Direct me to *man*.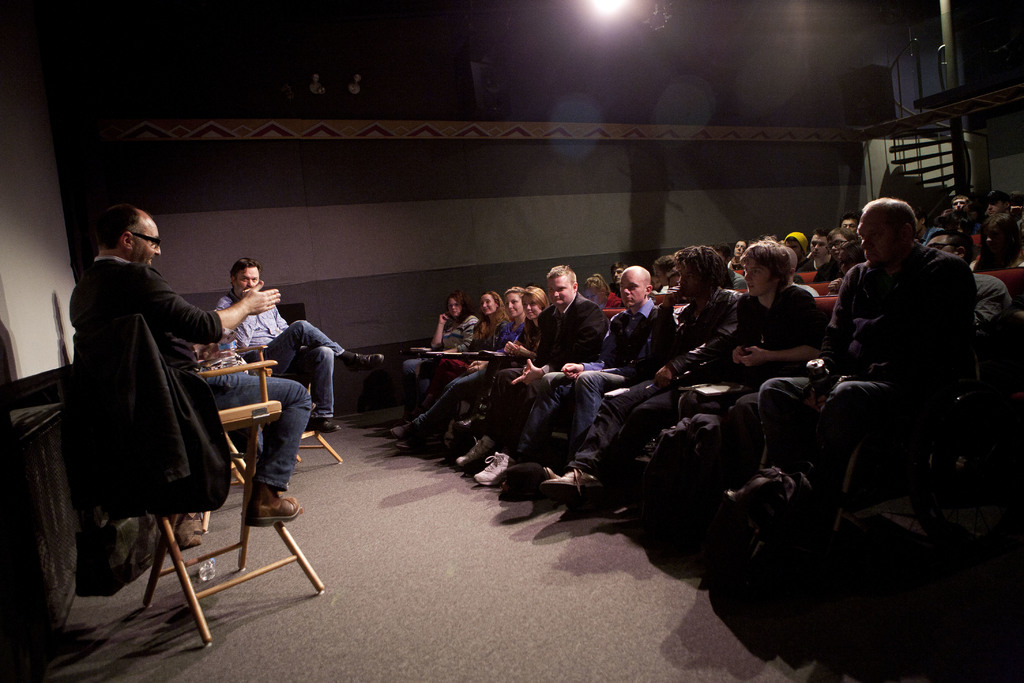
Direction: locate(929, 223, 1009, 341).
